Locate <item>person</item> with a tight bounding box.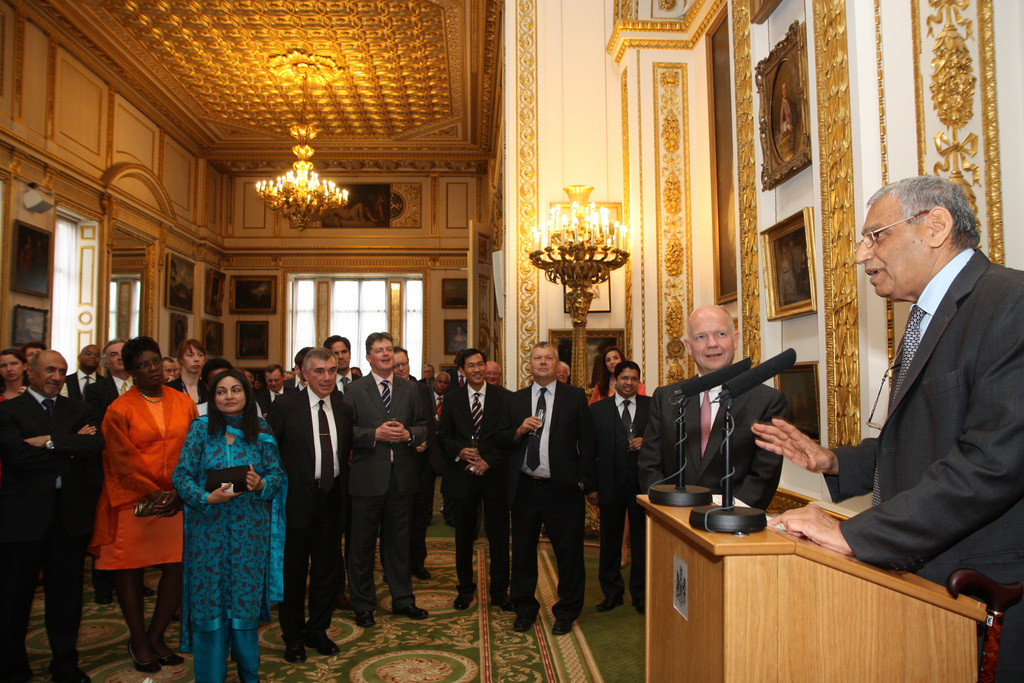
BBox(3, 345, 37, 403).
